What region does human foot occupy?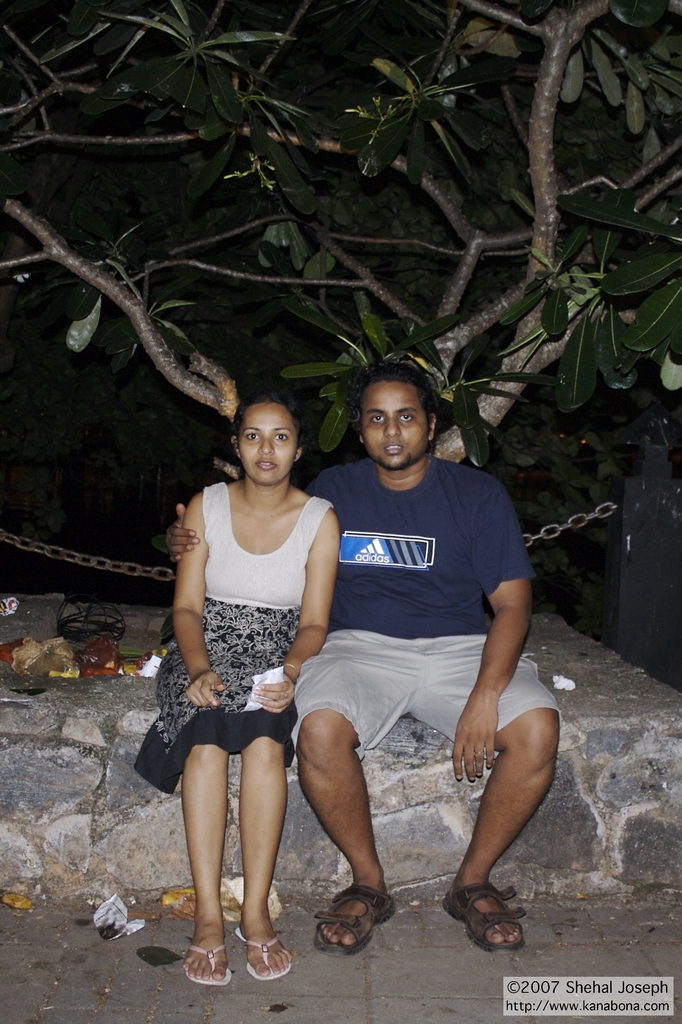
detection(185, 909, 232, 979).
